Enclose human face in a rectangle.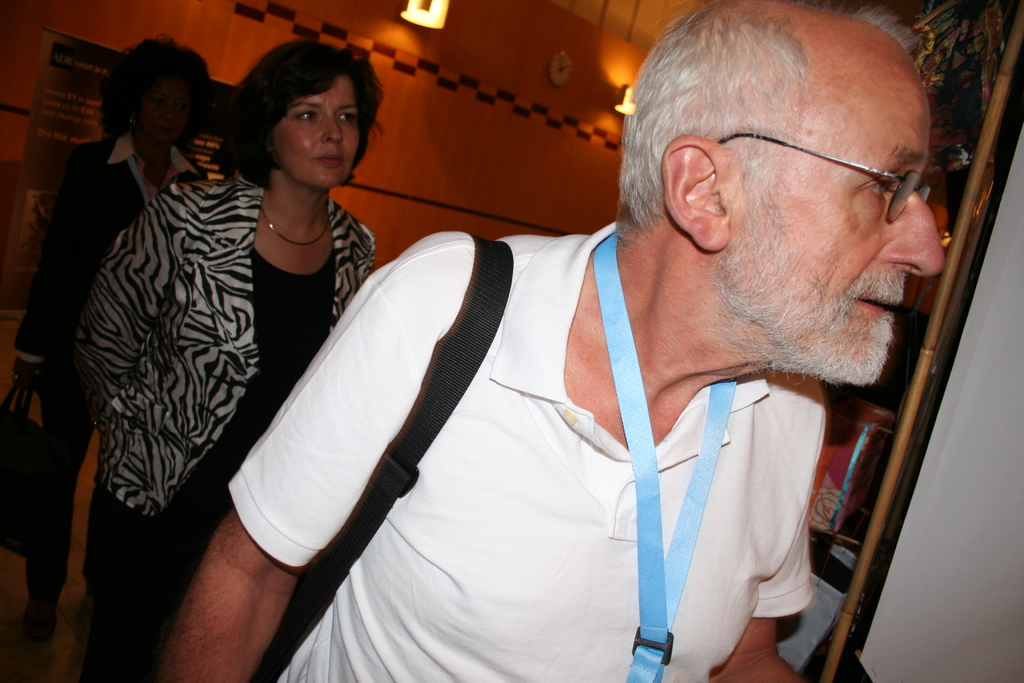
x1=728, y1=68, x2=941, y2=384.
